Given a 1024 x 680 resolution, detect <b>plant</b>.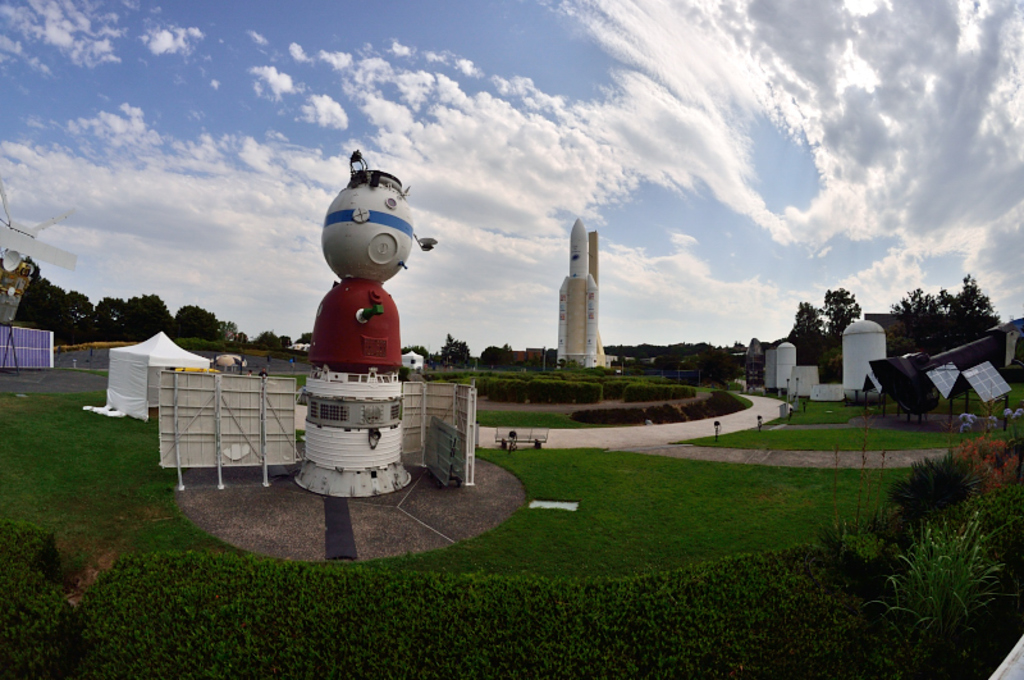
left=887, top=511, right=1009, bottom=634.
